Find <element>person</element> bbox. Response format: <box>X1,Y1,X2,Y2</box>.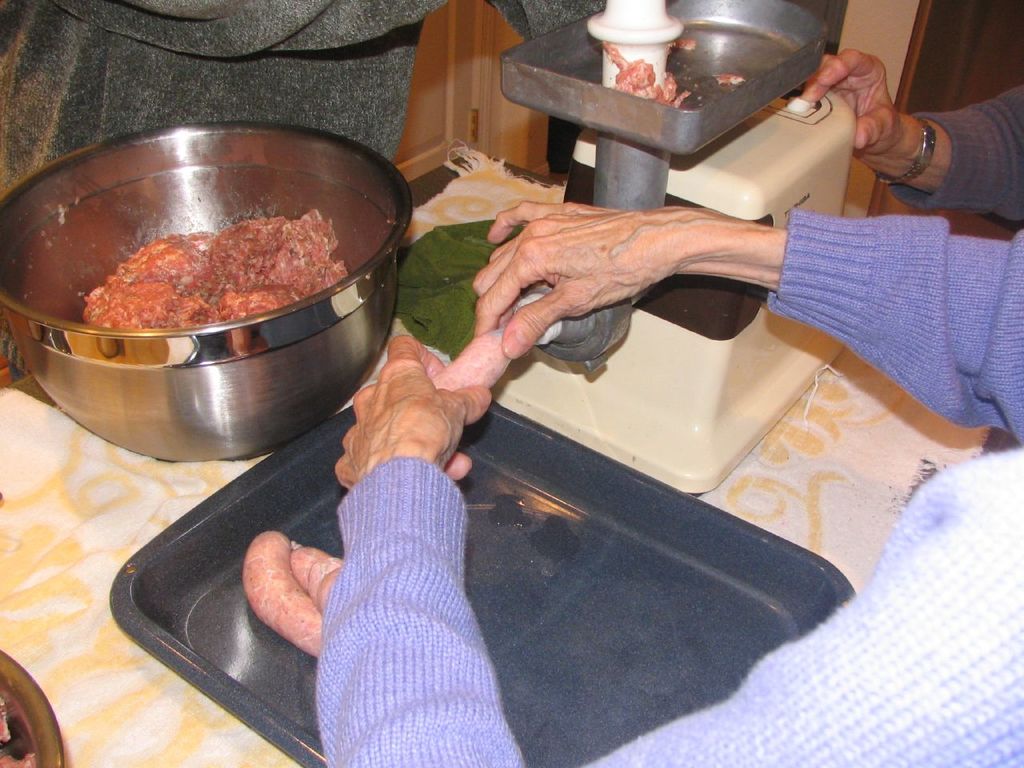
<box>778,14,1022,224</box>.
